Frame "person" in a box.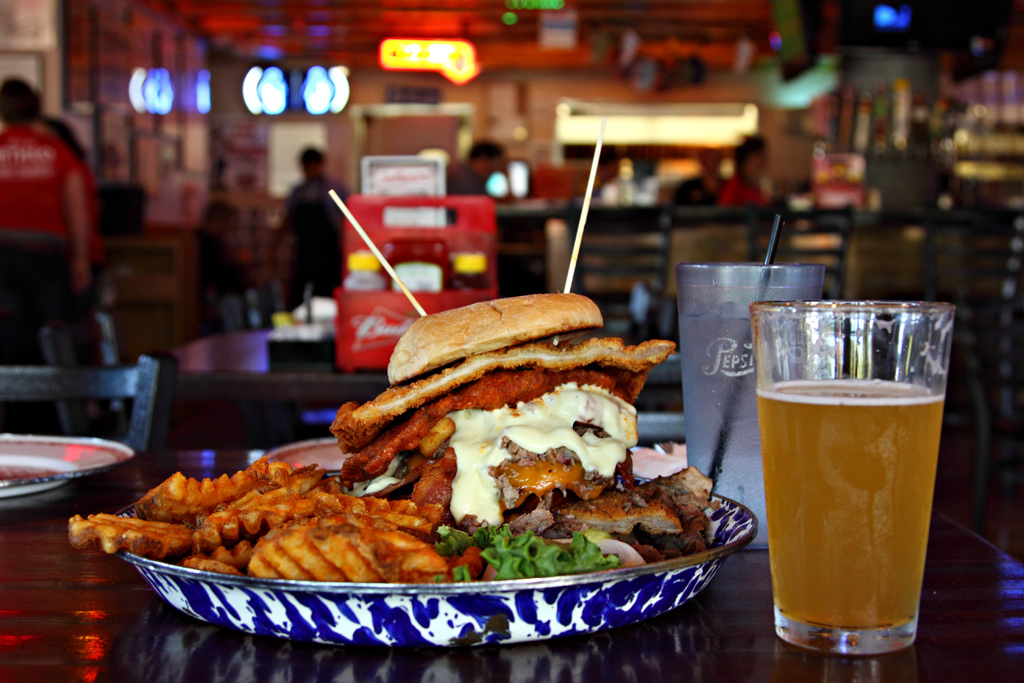
rect(262, 145, 348, 309).
